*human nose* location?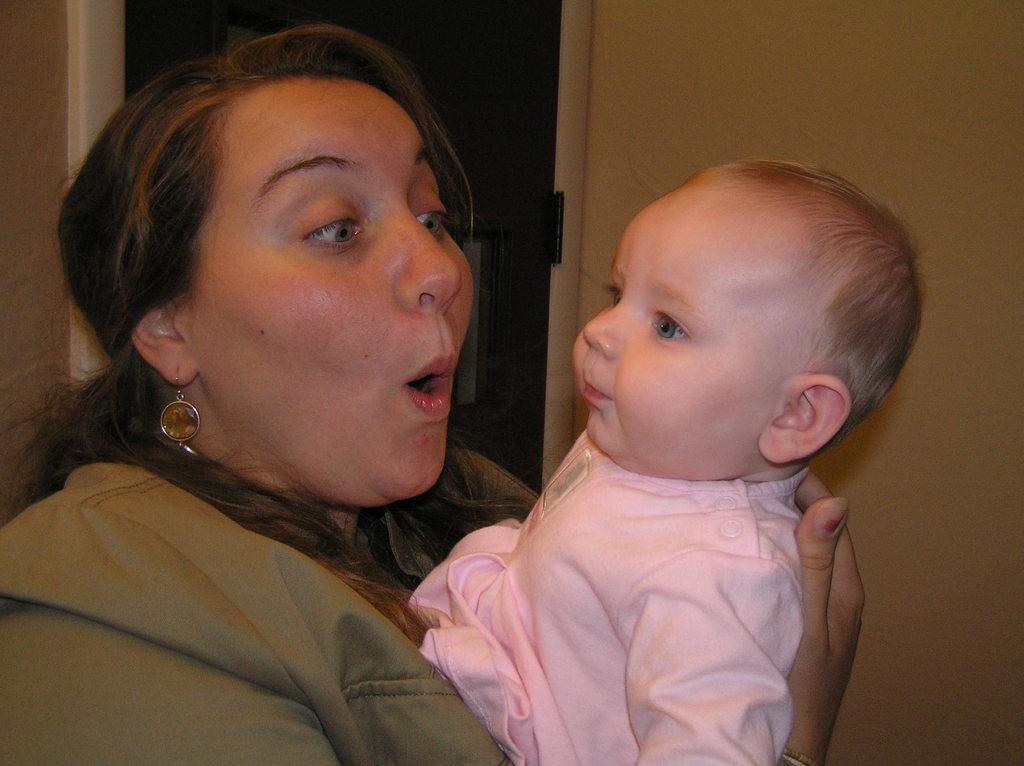
left=399, top=205, right=467, bottom=319
